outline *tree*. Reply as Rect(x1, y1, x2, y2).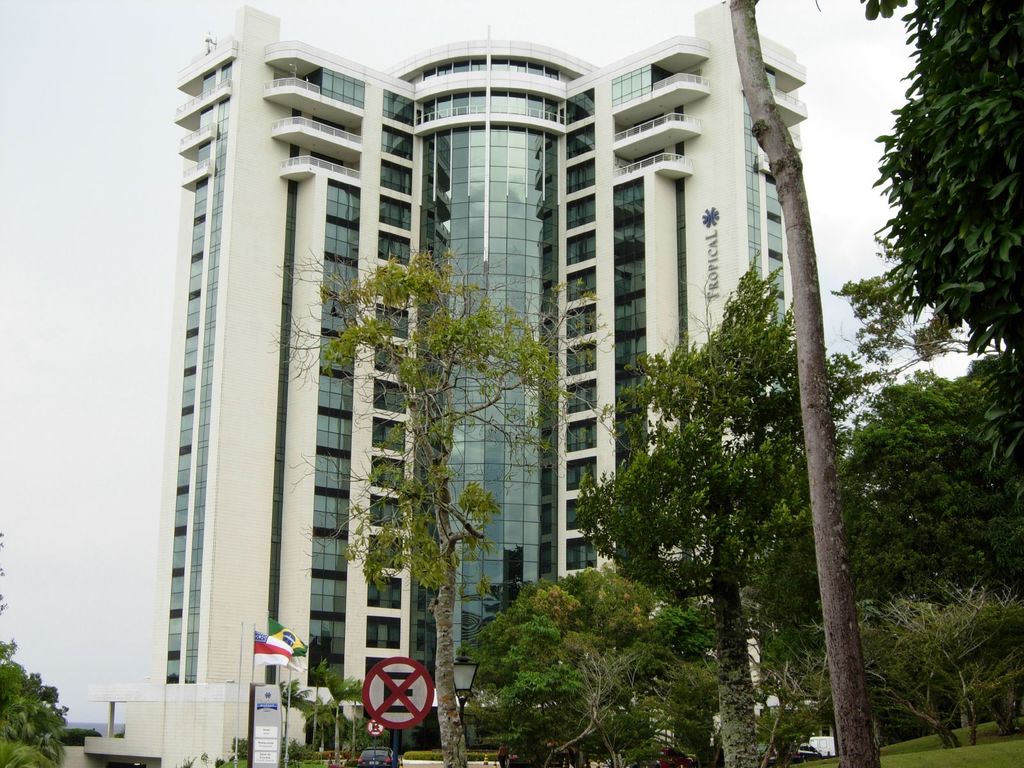
Rect(577, 254, 808, 767).
